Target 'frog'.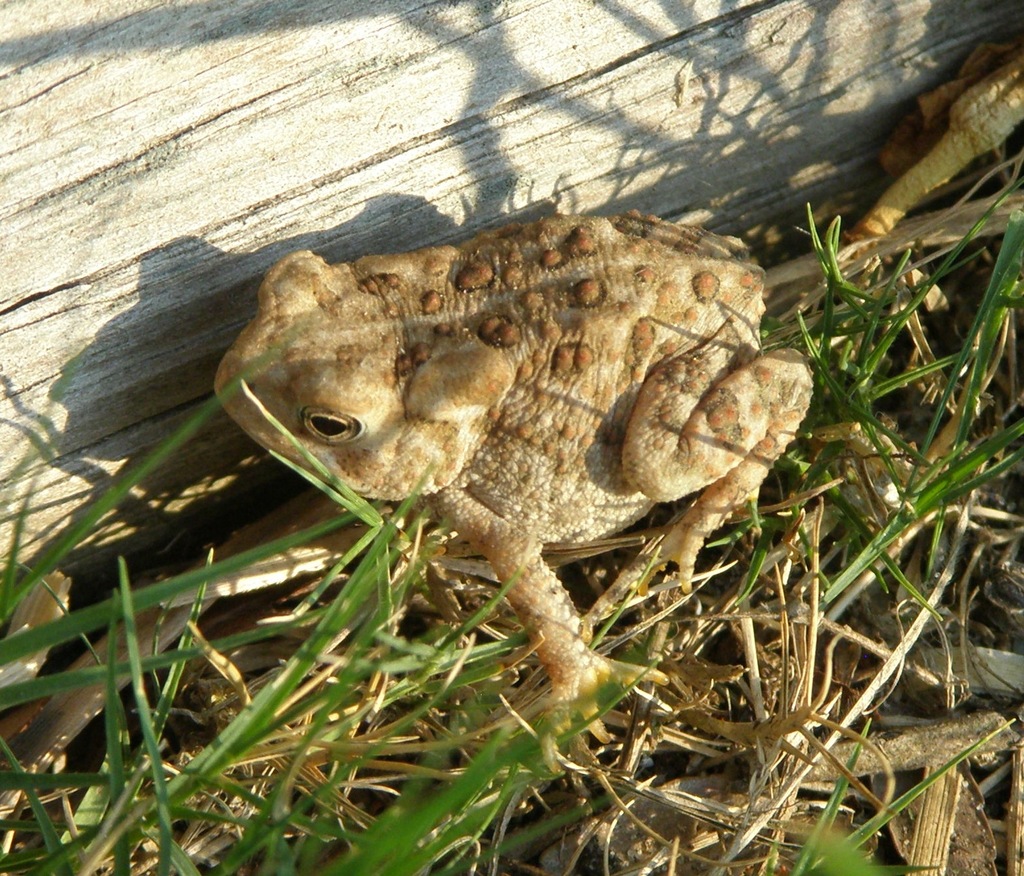
Target region: bbox(212, 204, 818, 773).
